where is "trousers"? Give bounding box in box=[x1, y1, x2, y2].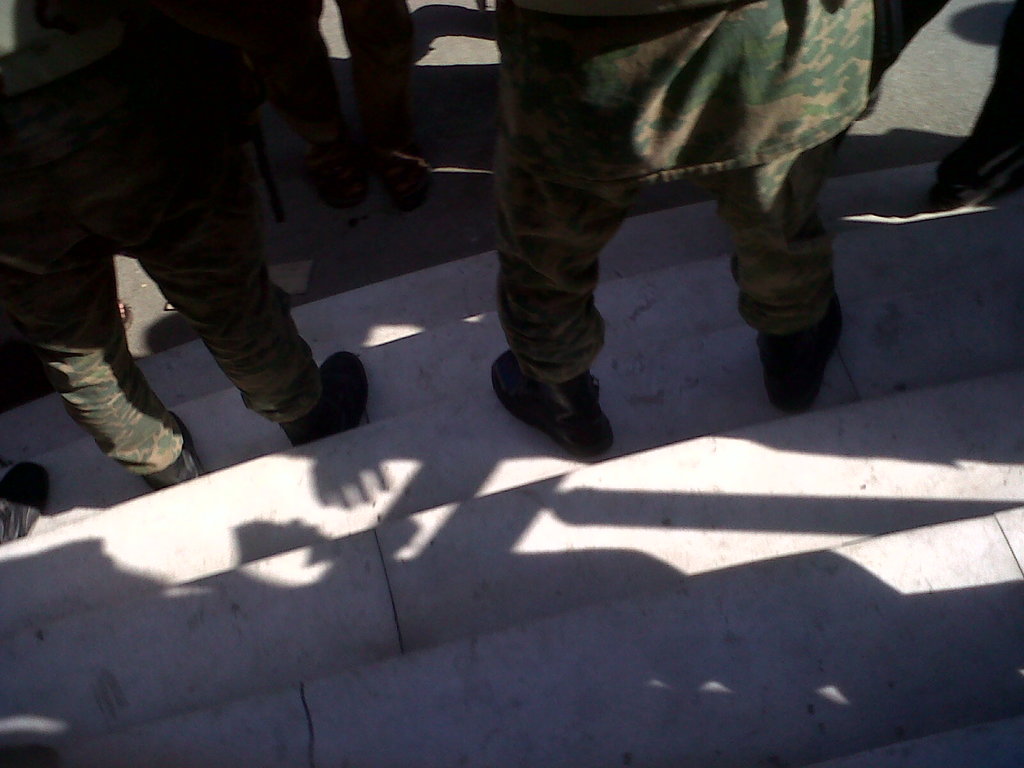
box=[495, 141, 845, 391].
